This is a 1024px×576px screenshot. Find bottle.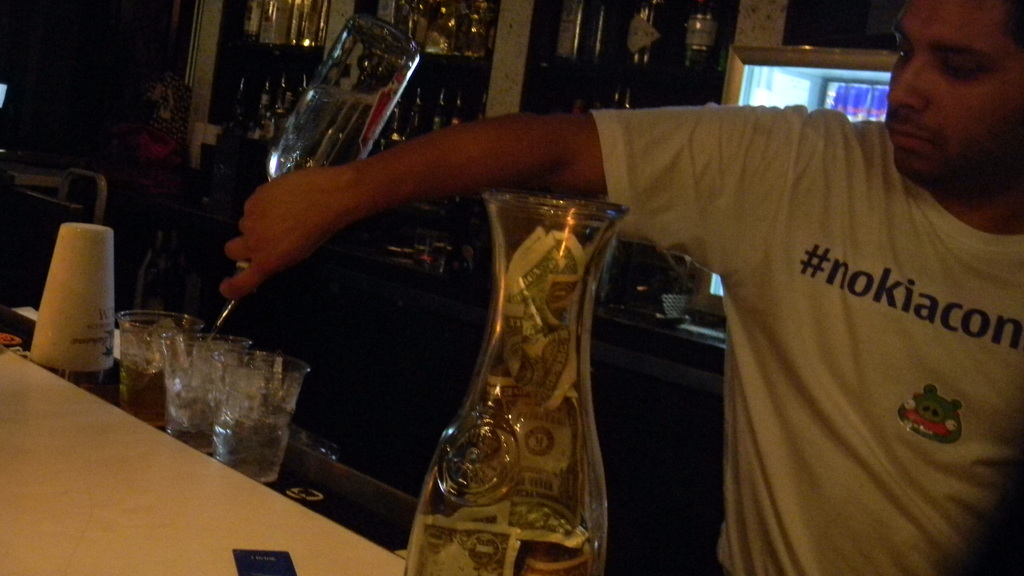
Bounding box: rect(221, 17, 422, 308).
